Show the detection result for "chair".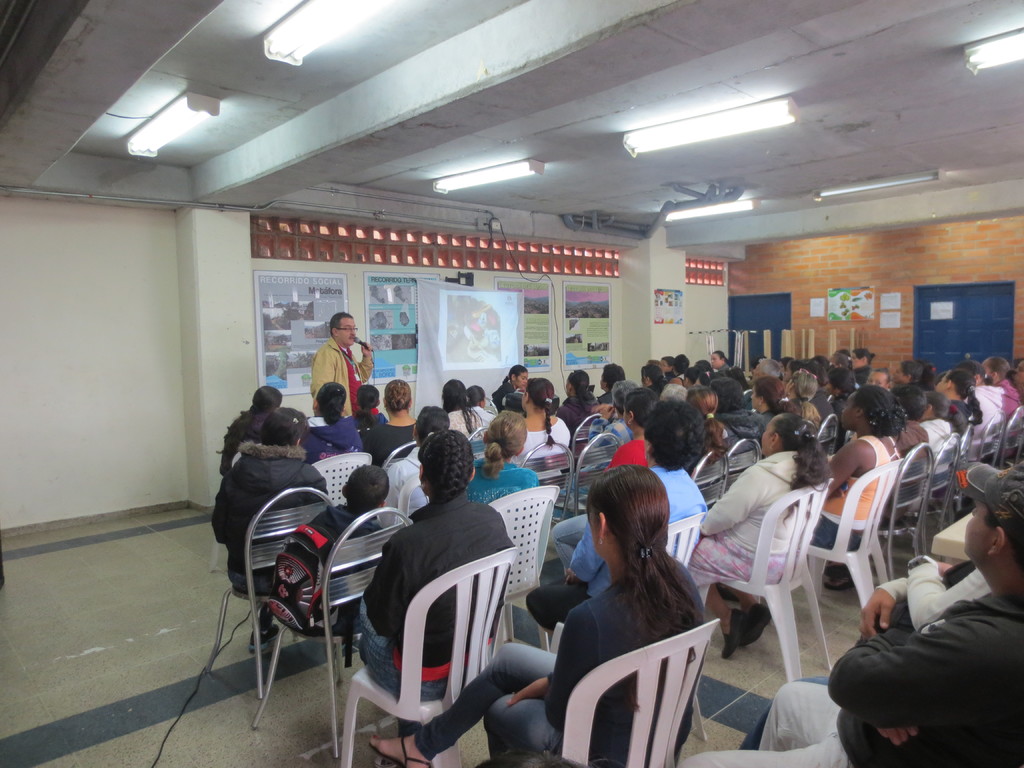
Rect(976, 412, 1005, 468).
